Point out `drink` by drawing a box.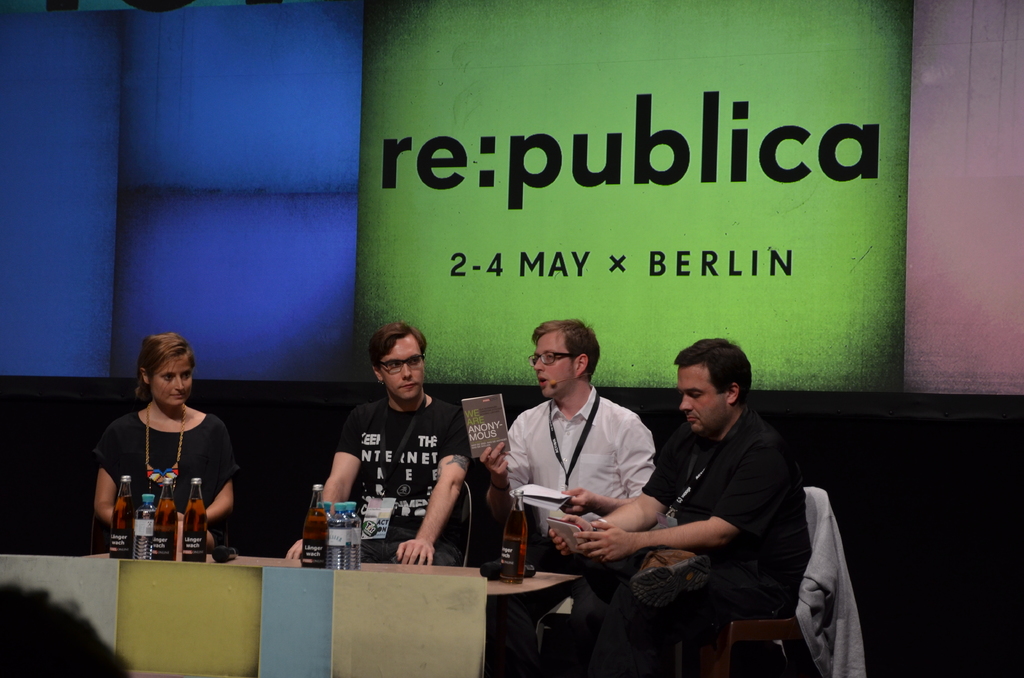
<region>328, 517, 347, 570</region>.
